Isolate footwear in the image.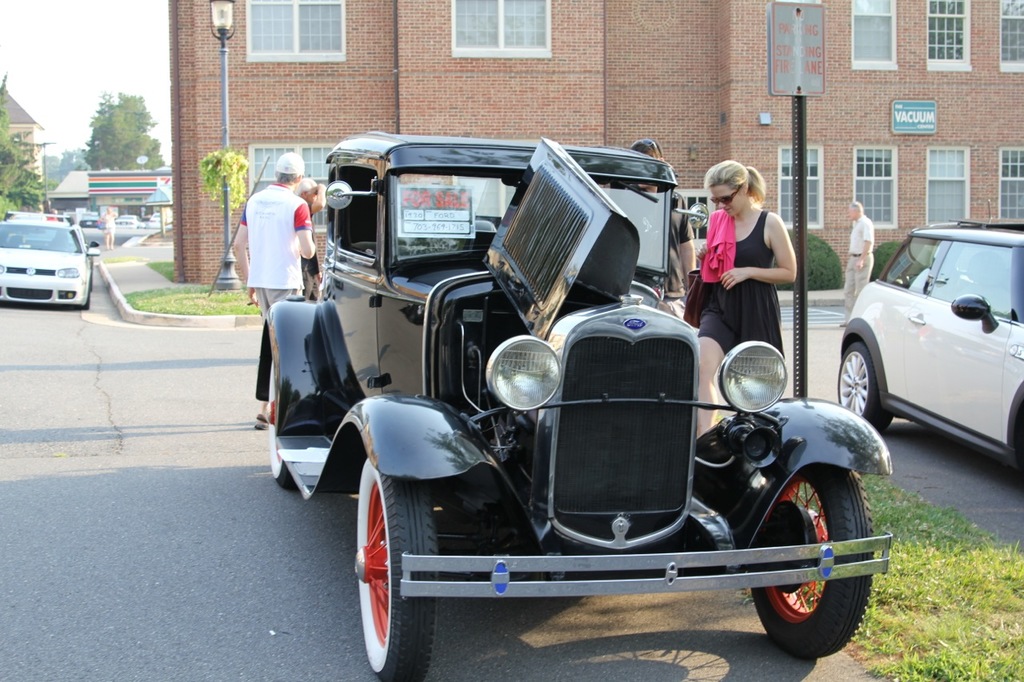
Isolated region: select_region(256, 409, 267, 431).
